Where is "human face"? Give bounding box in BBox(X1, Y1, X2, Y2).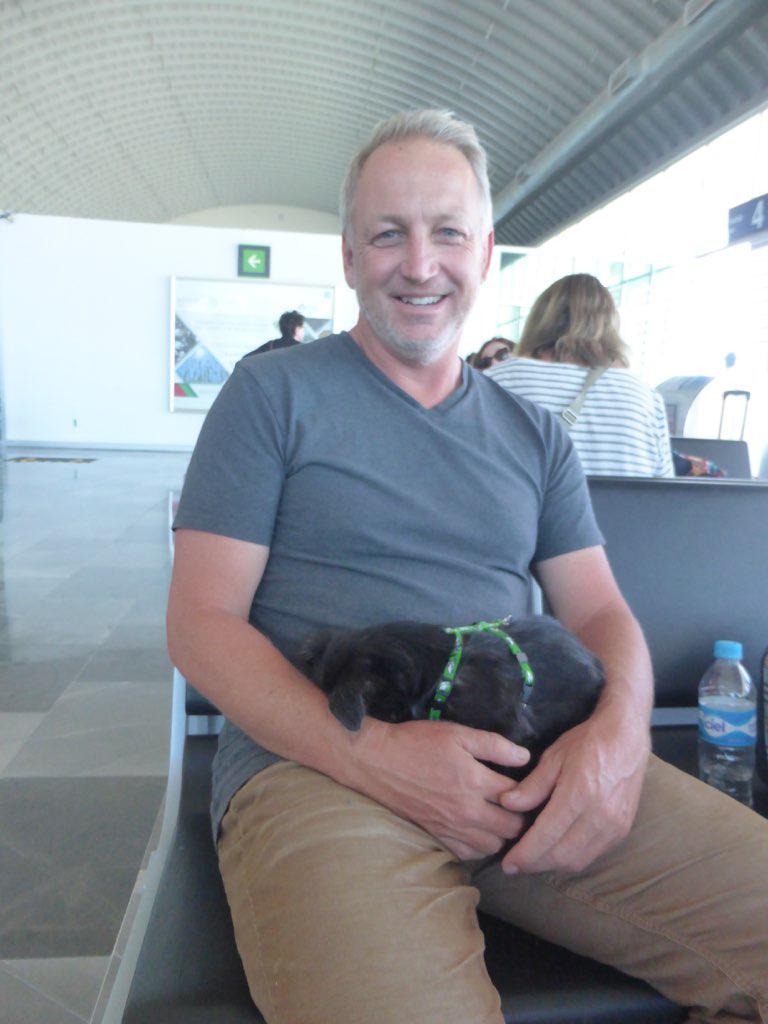
BBox(351, 171, 483, 362).
